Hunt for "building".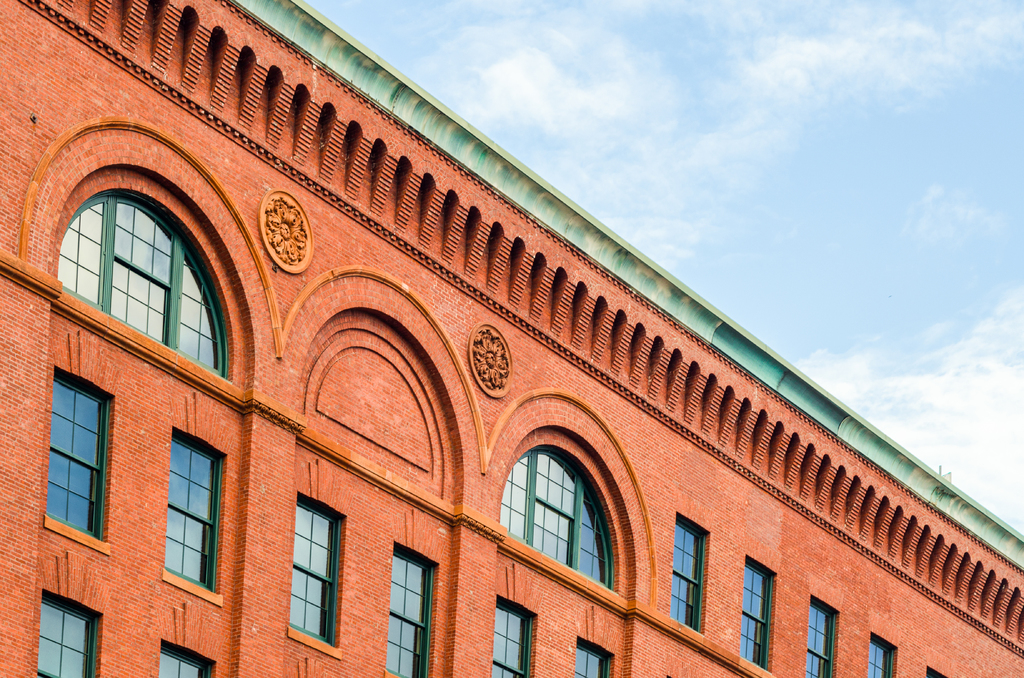
Hunted down at (0, 0, 1023, 677).
